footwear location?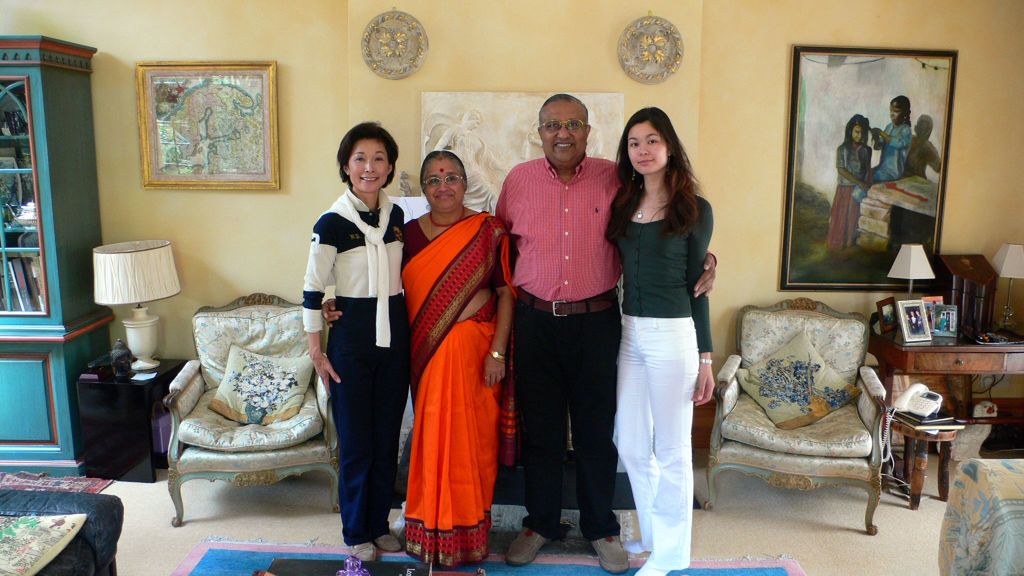
(624,537,645,550)
